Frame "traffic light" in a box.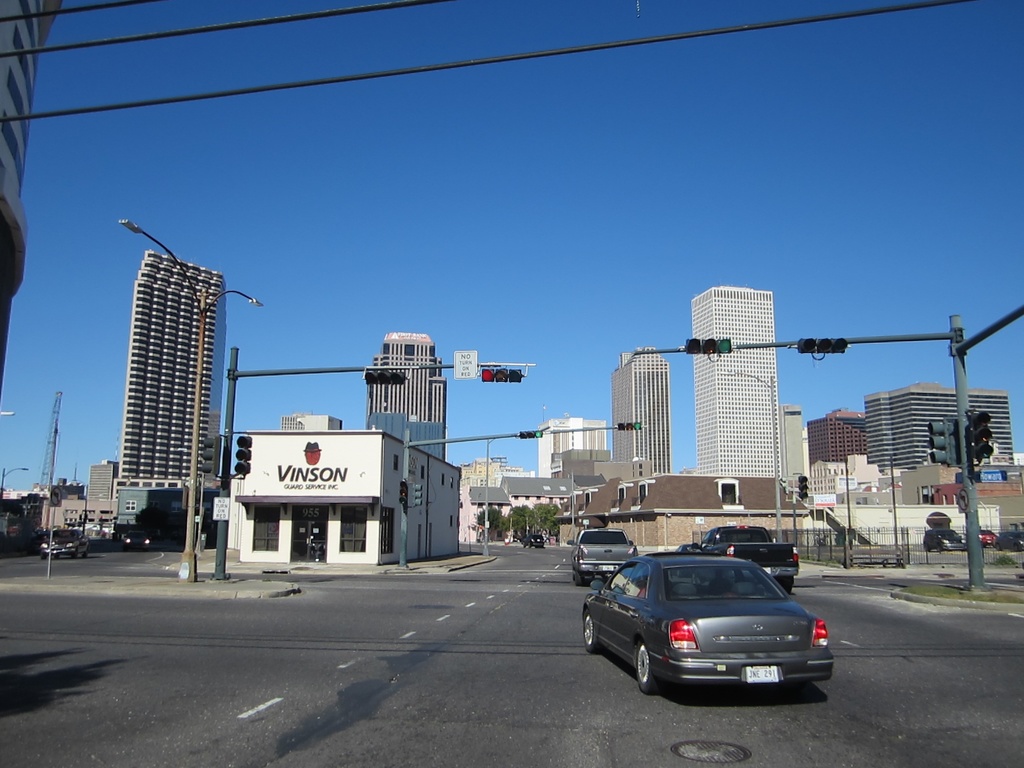
<box>232,431,251,477</box>.
